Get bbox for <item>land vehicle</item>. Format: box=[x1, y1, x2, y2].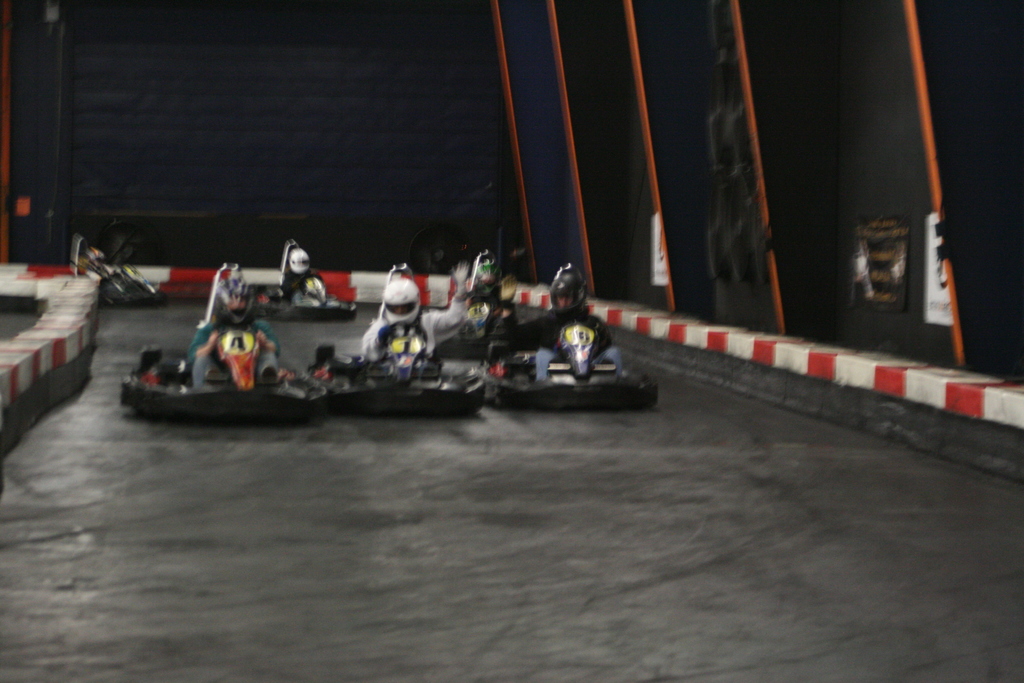
box=[304, 265, 488, 413].
